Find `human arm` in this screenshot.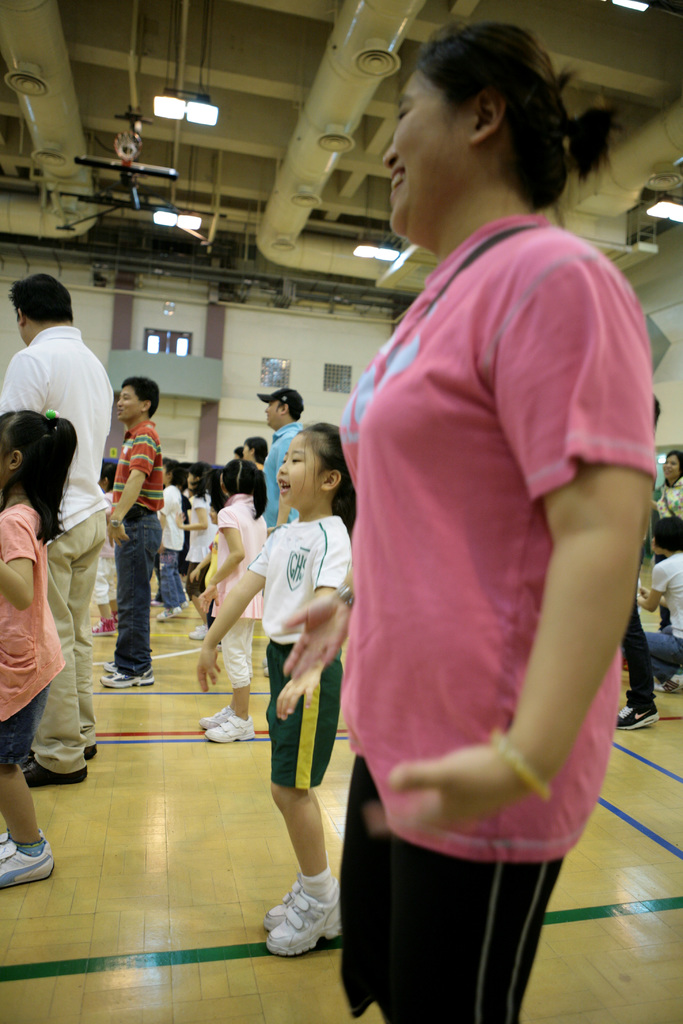
The bounding box for `human arm` is (398, 320, 637, 897).
